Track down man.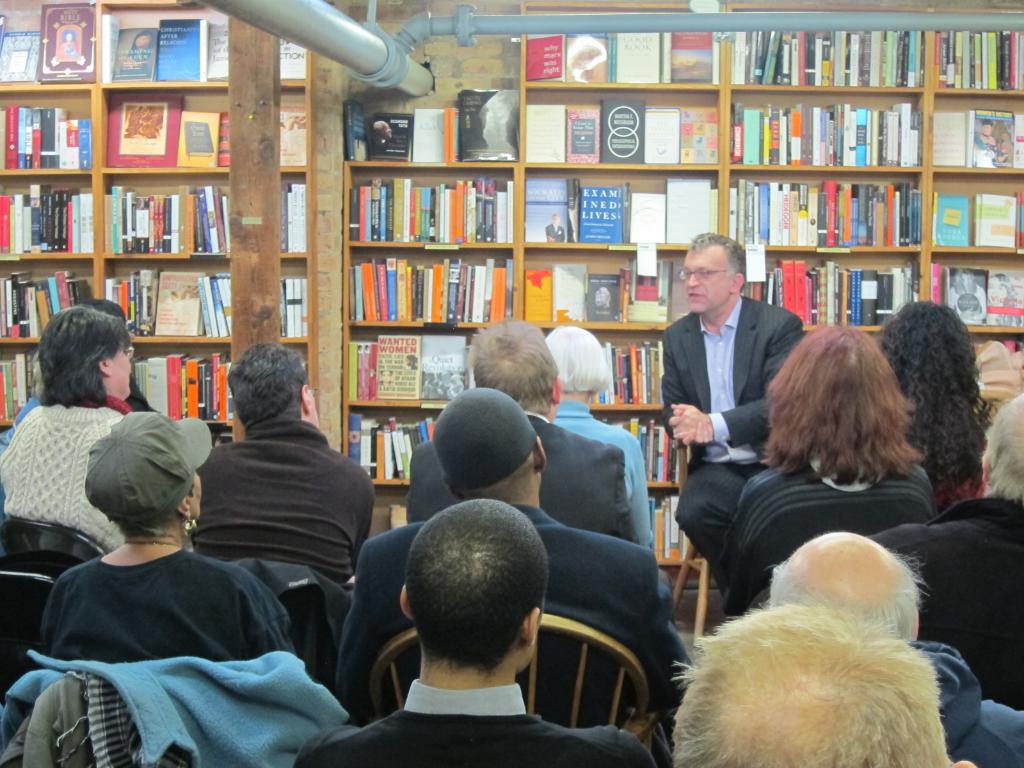
Tracked to region(184, 340, 380, 589).
